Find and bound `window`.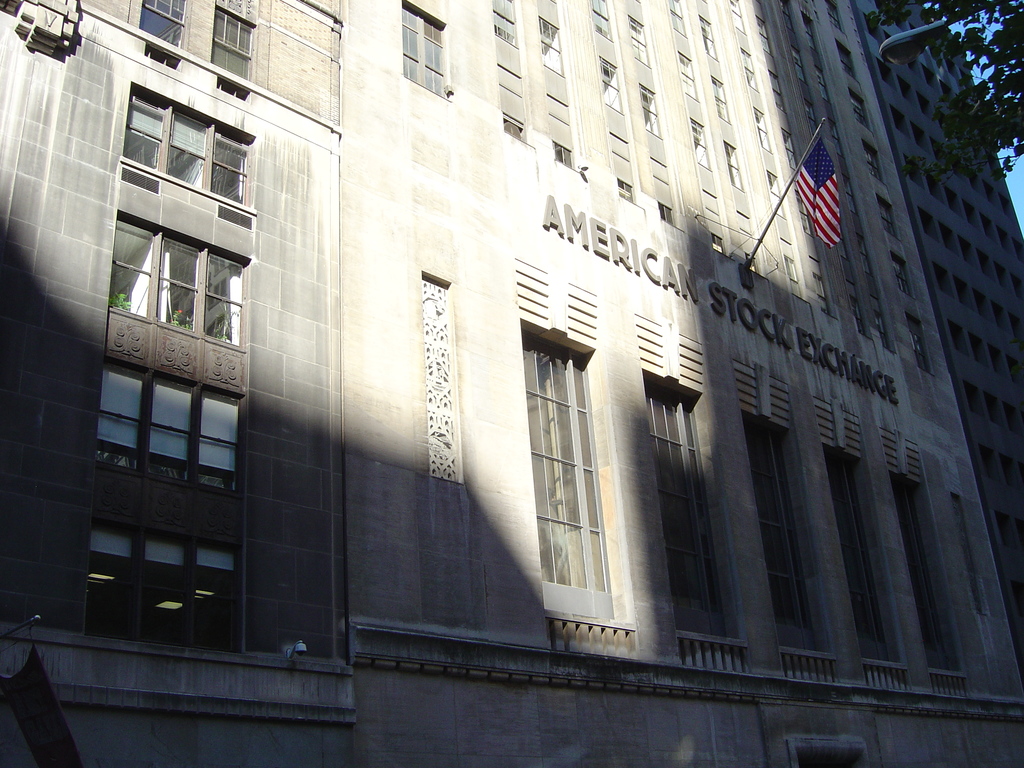
Bound: rect(668, 0, 686, 37).
